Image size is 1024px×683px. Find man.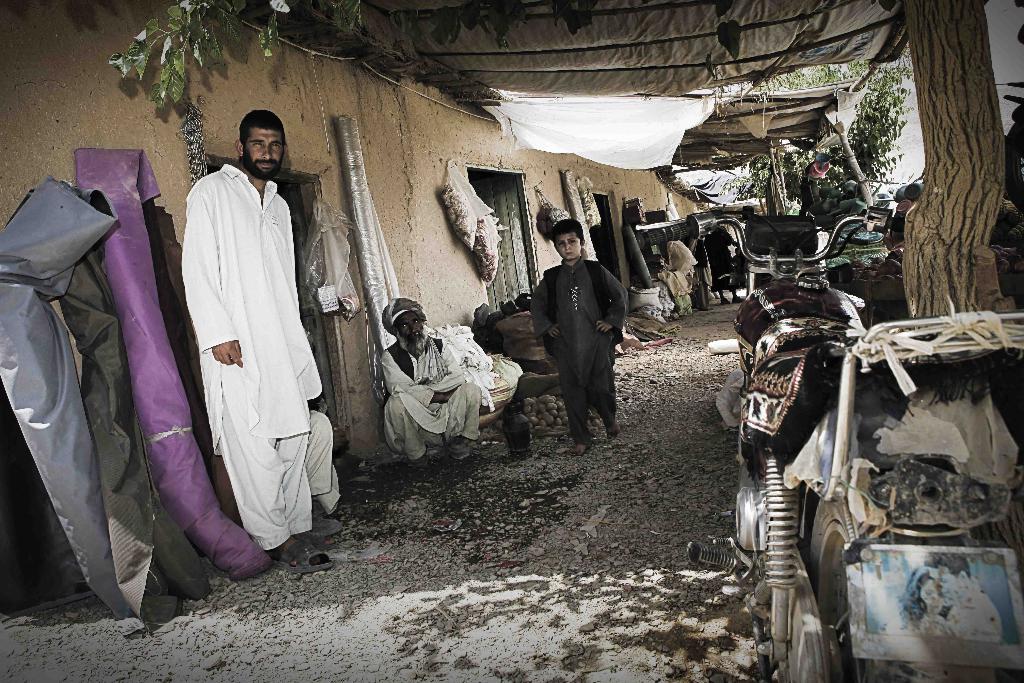
386/294/481/465.
